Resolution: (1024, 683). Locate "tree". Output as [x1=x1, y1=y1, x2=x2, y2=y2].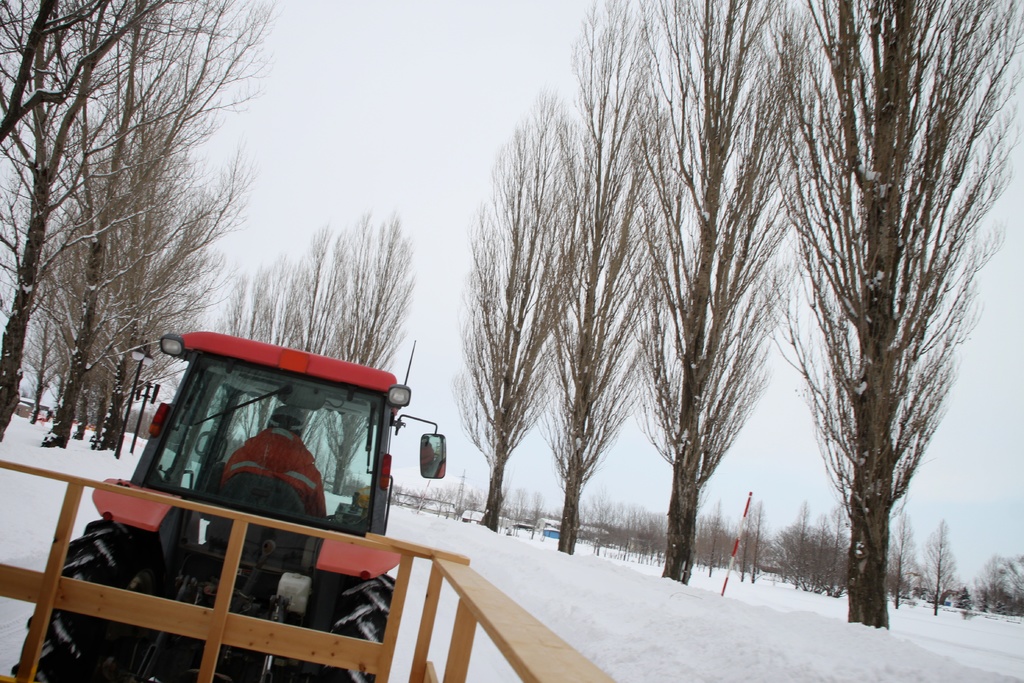
[x1=645, y1=0, x2=817, y2=589].
